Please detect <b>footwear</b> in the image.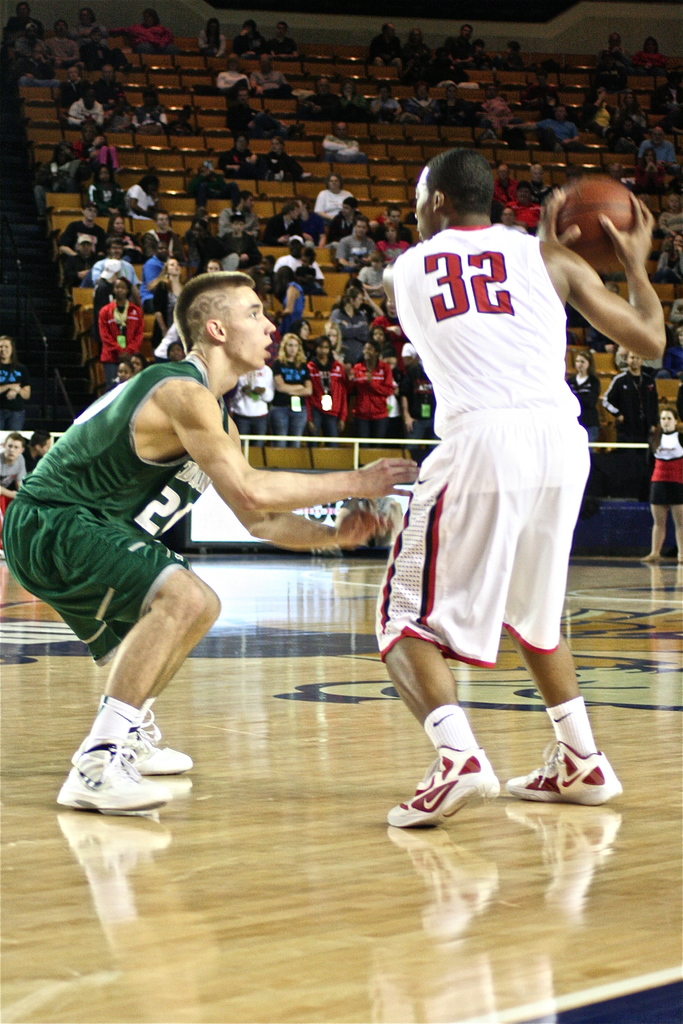
(384, 746, 497, 831).
